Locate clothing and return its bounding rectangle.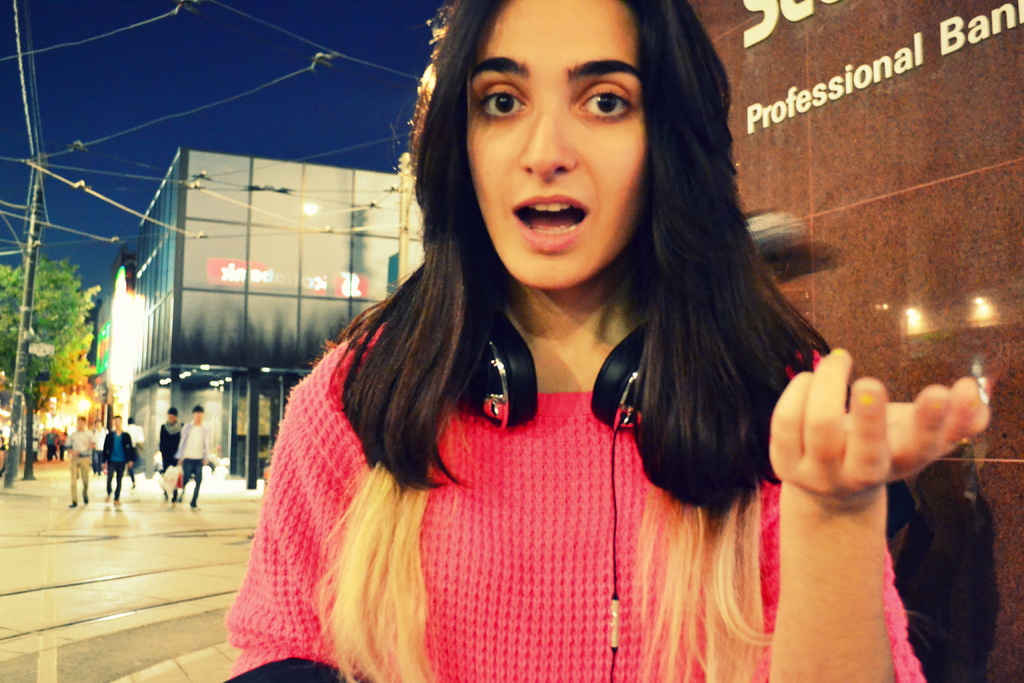
bbox(64, 429, 95, 497).
